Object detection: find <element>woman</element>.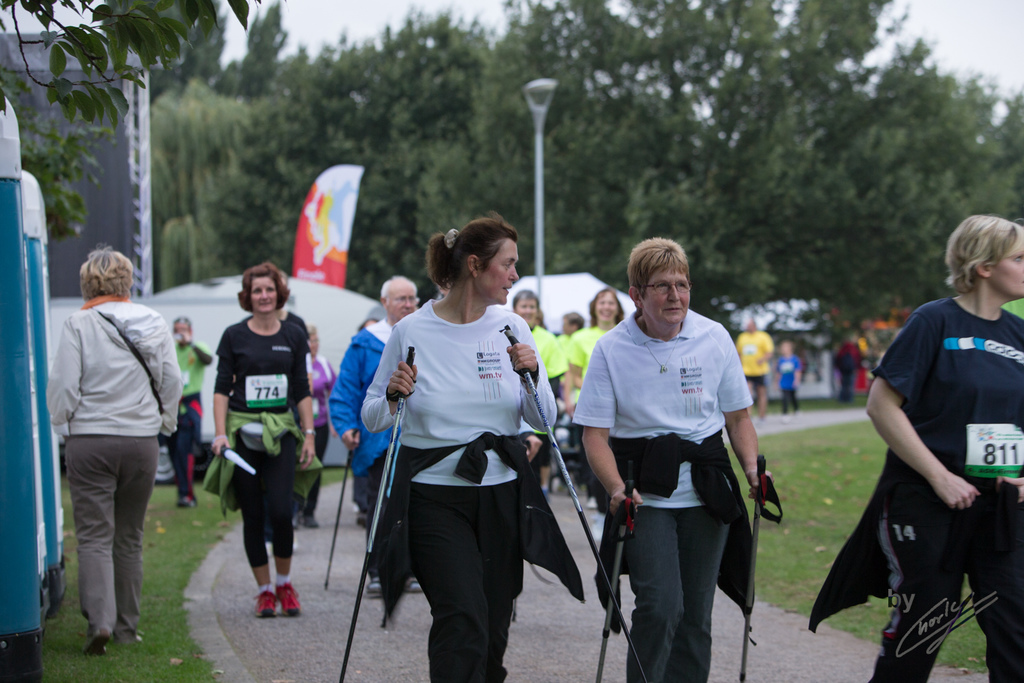
box(569, 236, 772, 682).
